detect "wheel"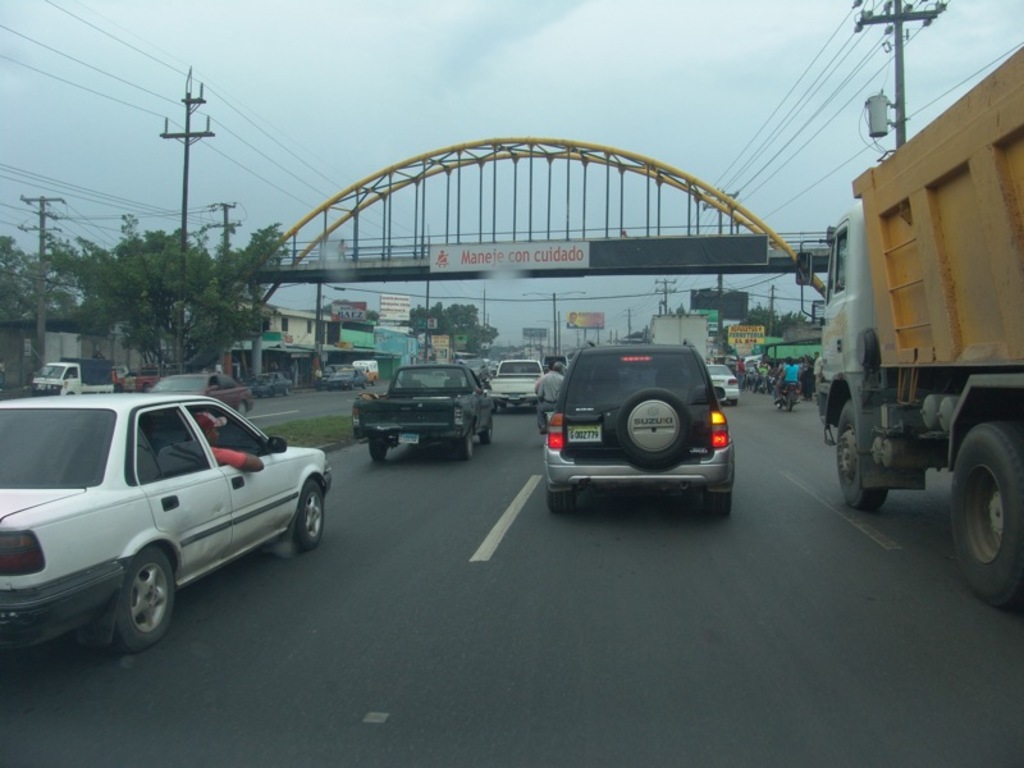
select_region(700, 486, 732, 517)
